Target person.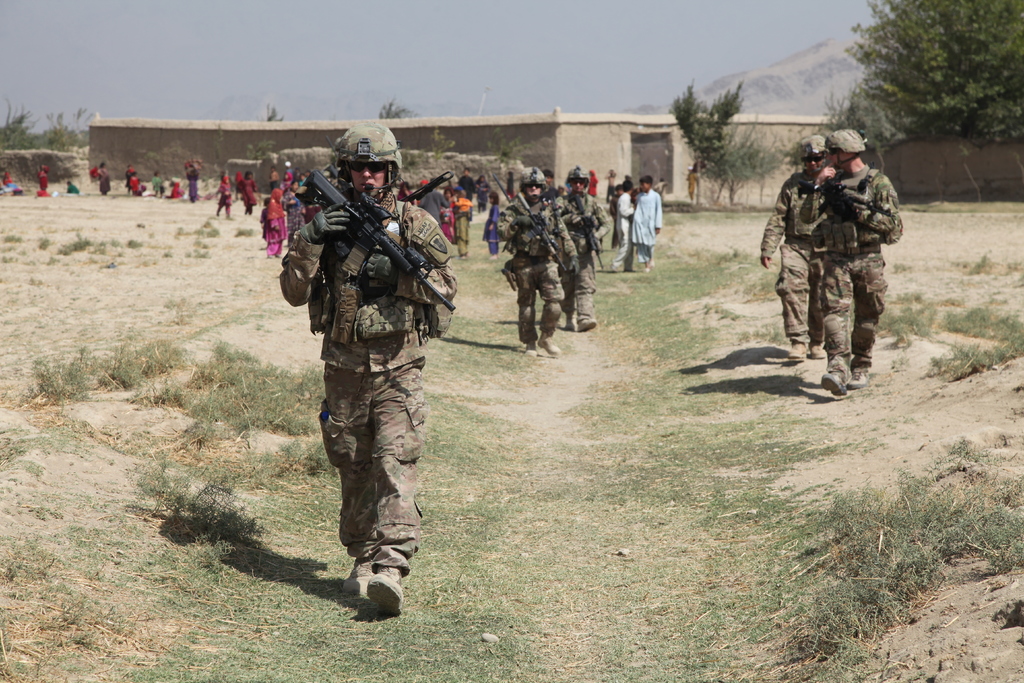
Target region: rect(605, 170, 618, 204).
